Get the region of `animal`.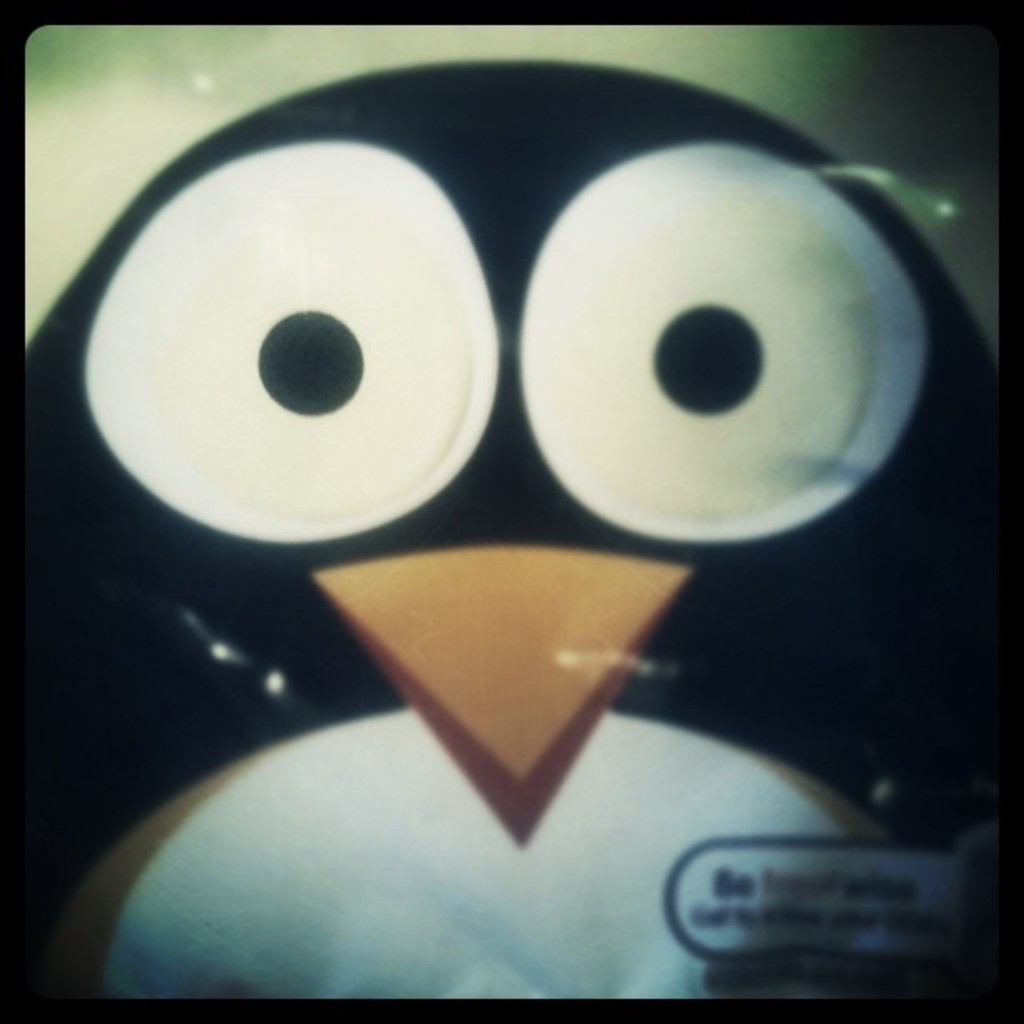
{"left": 28, "top": 62, "right": 1009, "bottom": 999}.
